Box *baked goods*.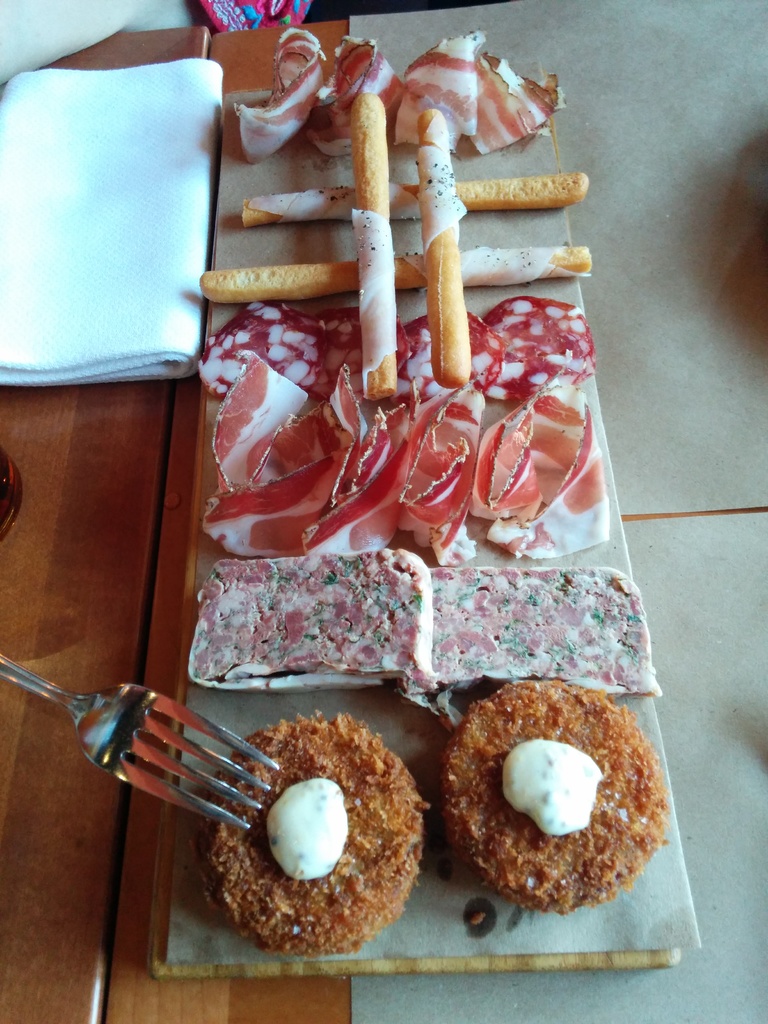
<bbox>435, 683, 674, 916</bbox>.
